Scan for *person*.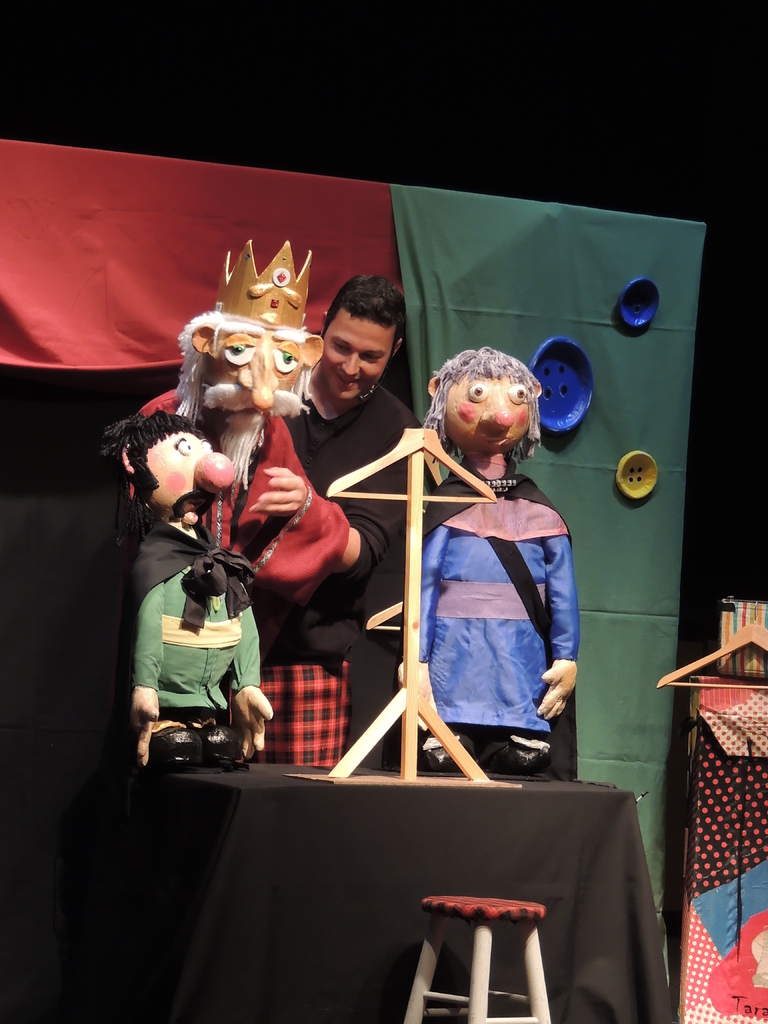
Scan result: <box>392,335,586,801</box>.
